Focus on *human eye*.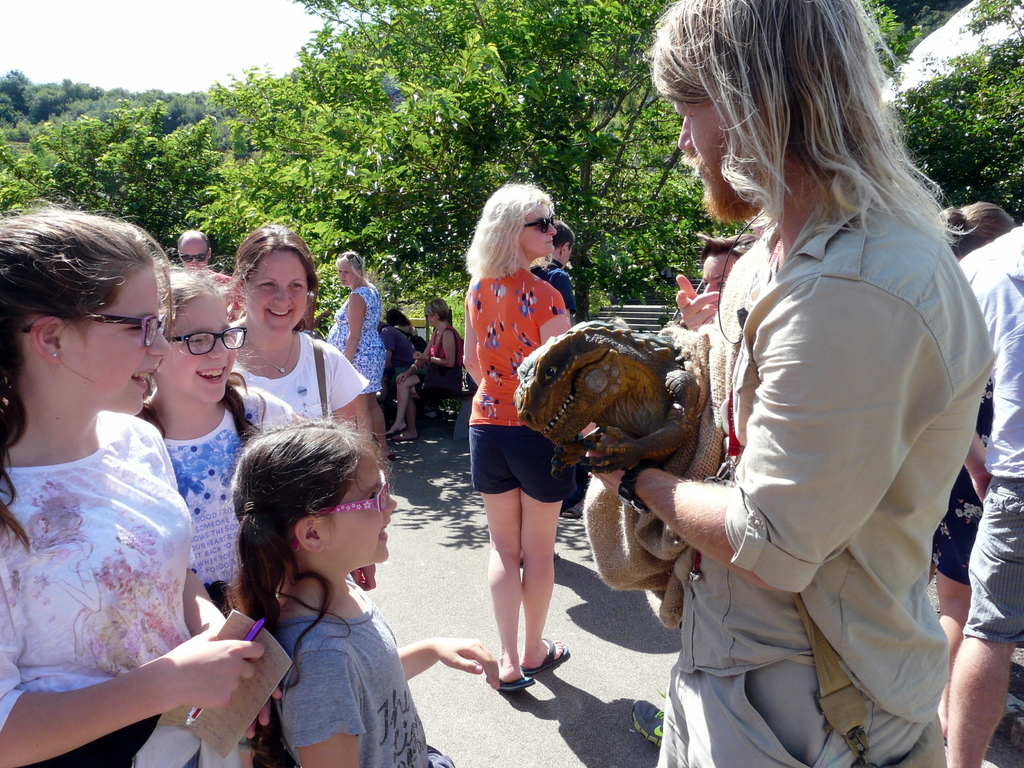
Focused at locate(257, 280, 278, 291).
